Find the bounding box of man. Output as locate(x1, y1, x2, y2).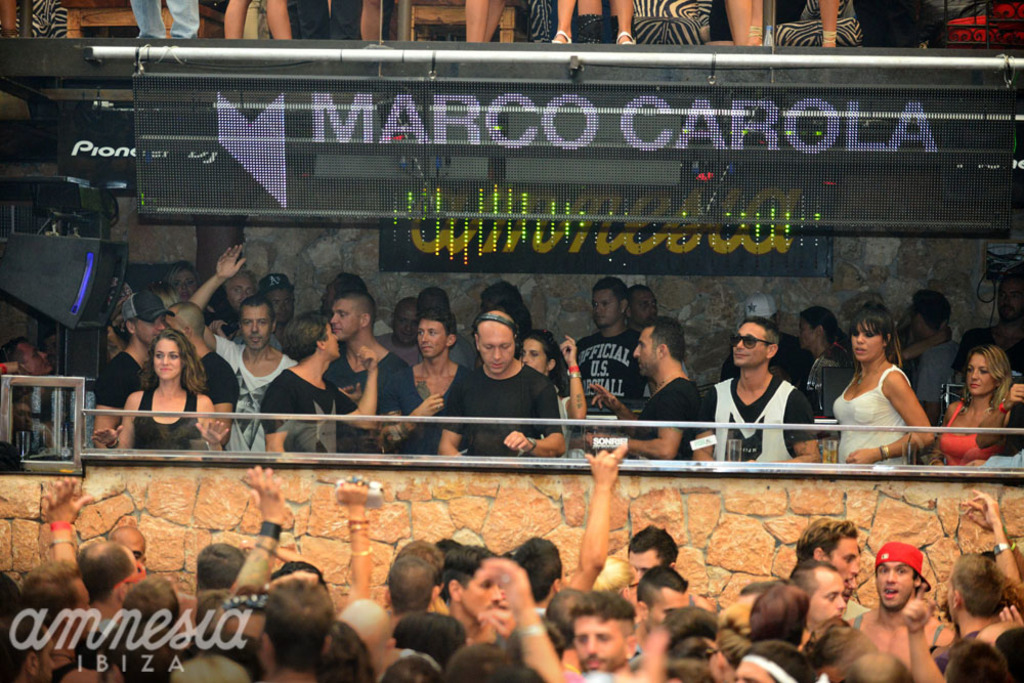
locate(952, 276, 1023, 380).
